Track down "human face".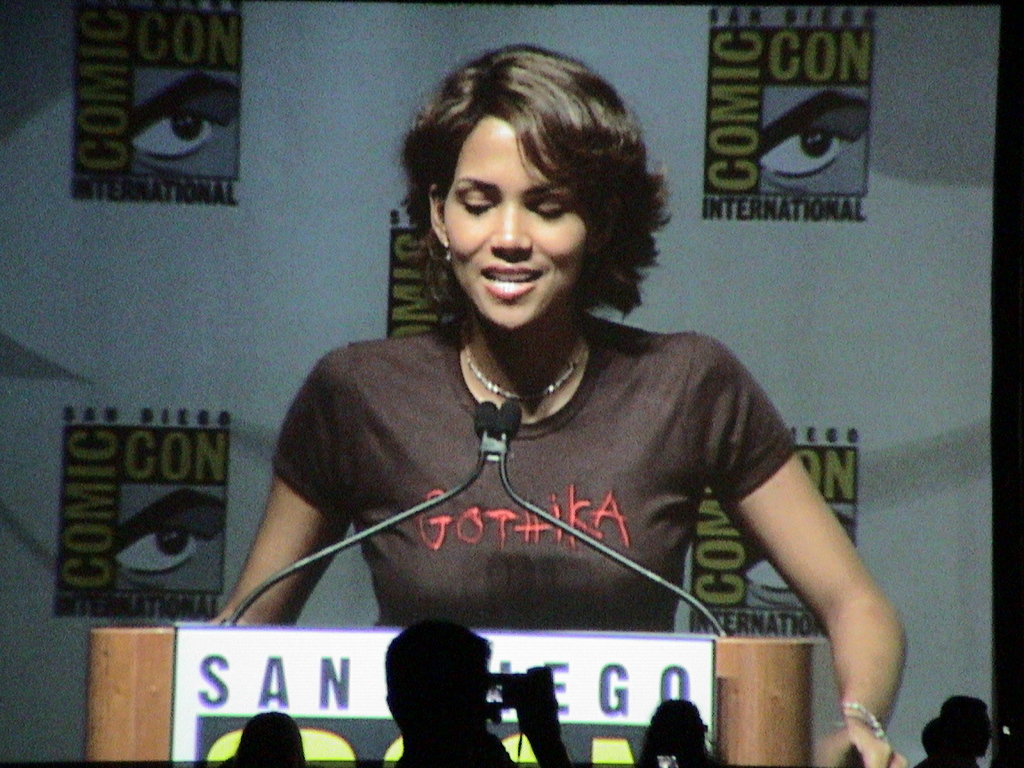
Tracked to [x1=746, y1=503, x2=854, y2=612].
